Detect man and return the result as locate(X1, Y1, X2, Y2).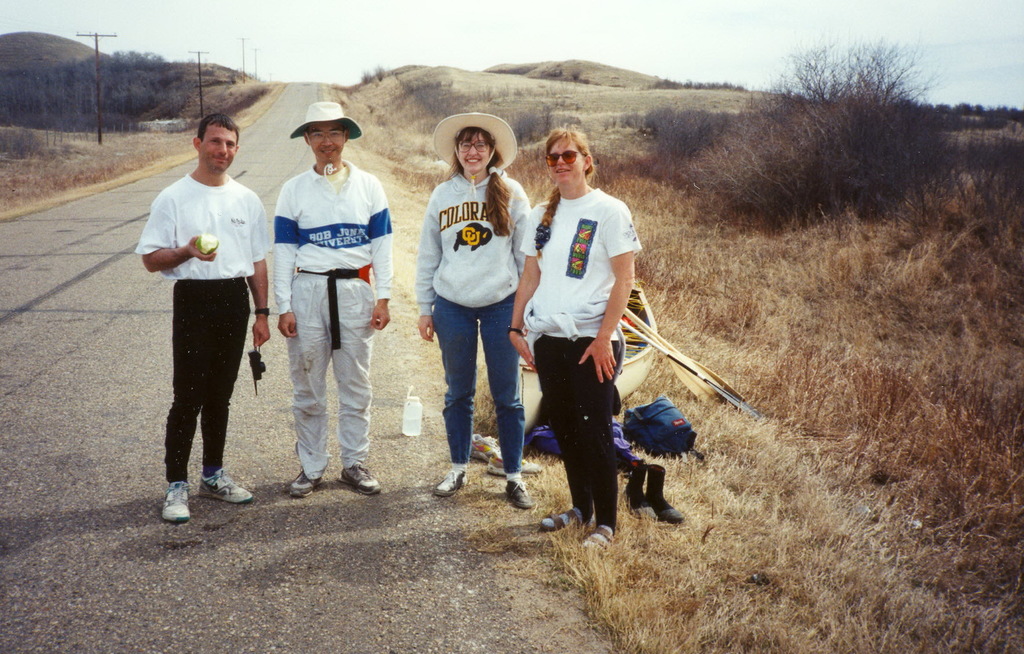
locate(134, 114, 269, 523).
